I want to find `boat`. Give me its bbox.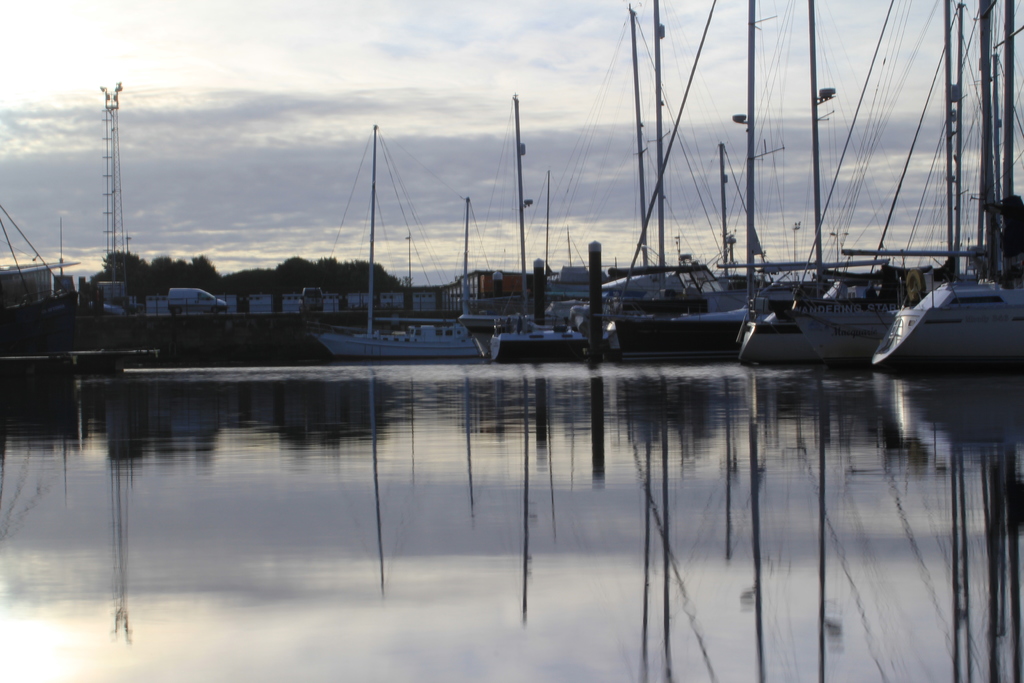
478/97/584/361.
